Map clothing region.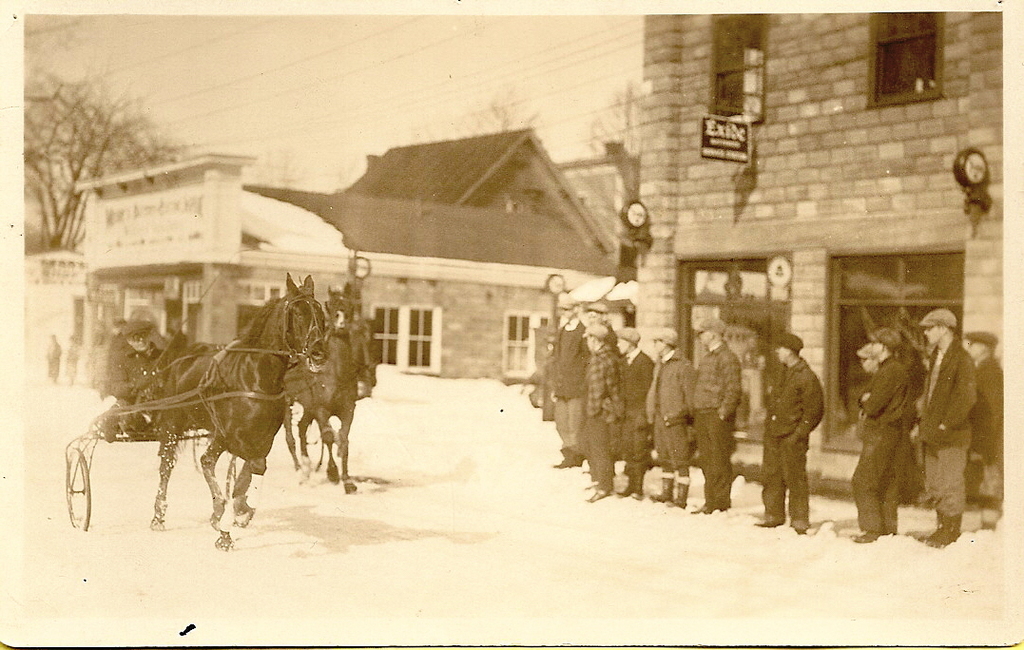
Mapped to 526:292:734:505.
